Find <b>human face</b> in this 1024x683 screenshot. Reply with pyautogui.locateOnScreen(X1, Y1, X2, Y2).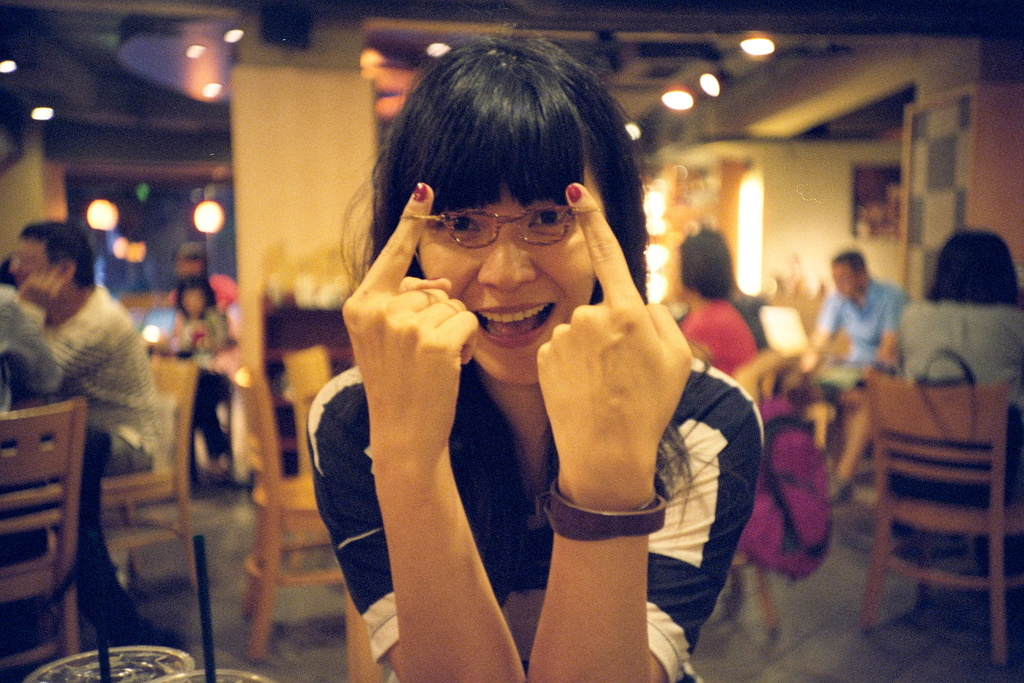
pyautogui.locateOnScreen(10, 243, 56, 292).
